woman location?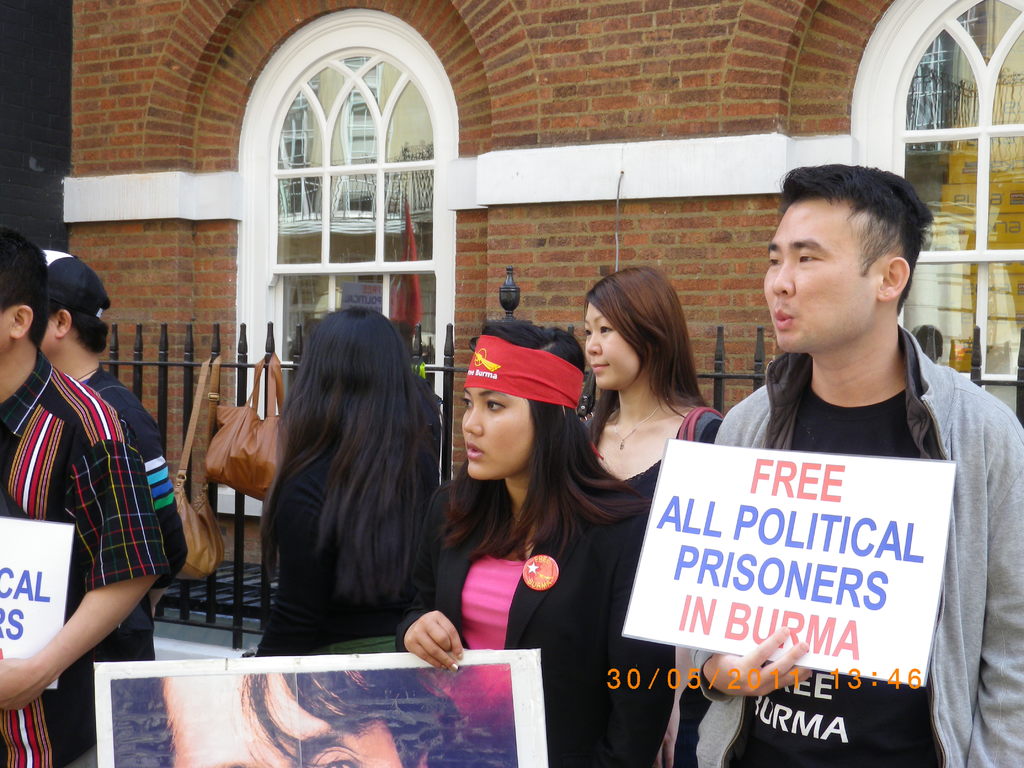
(x1=385, y1=313, x2=683, y2=767)
